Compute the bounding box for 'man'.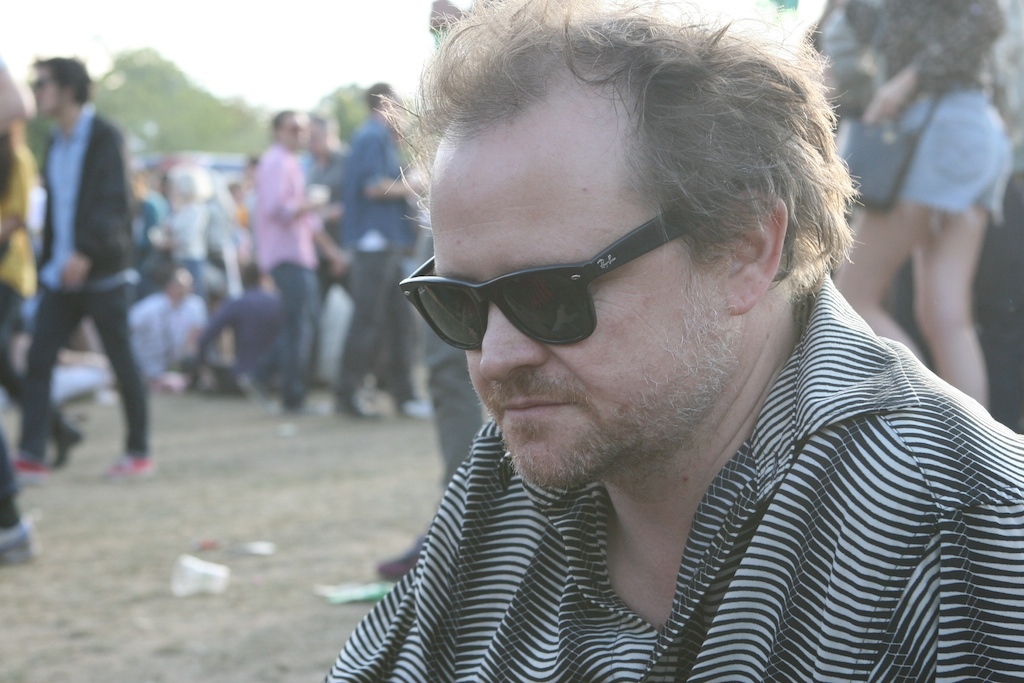
333, 80, 440, 426.
